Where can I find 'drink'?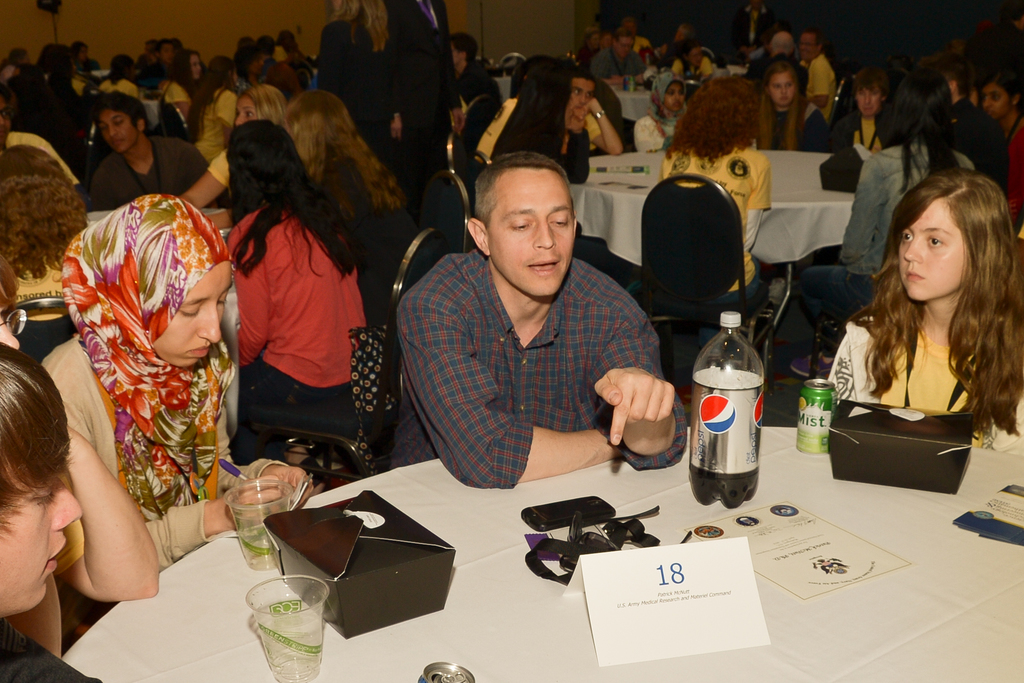
You can find it at Rect(235, 504, 286, 572).
